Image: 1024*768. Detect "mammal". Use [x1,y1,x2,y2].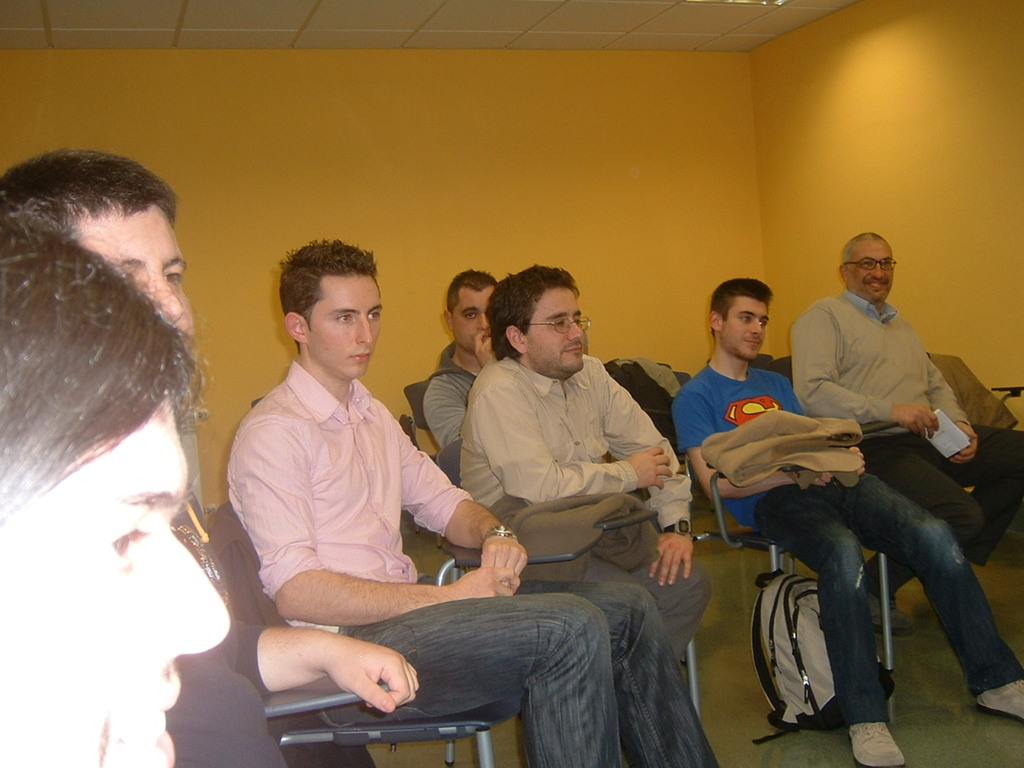
[669,273,1023,767].
